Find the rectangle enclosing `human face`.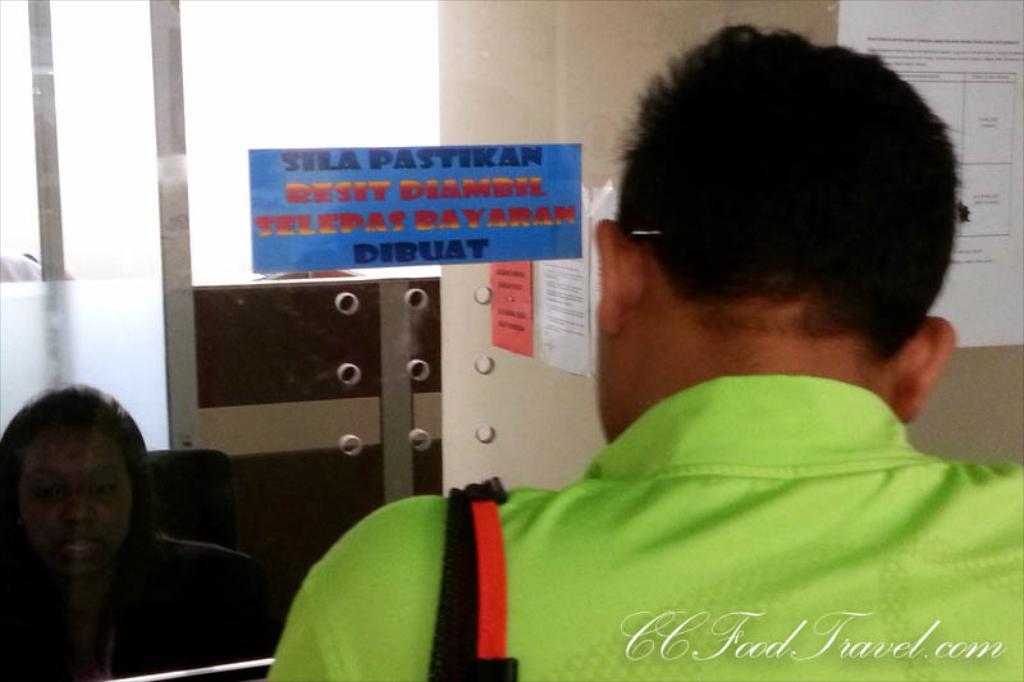
box=[6, 402, 150, 594].
